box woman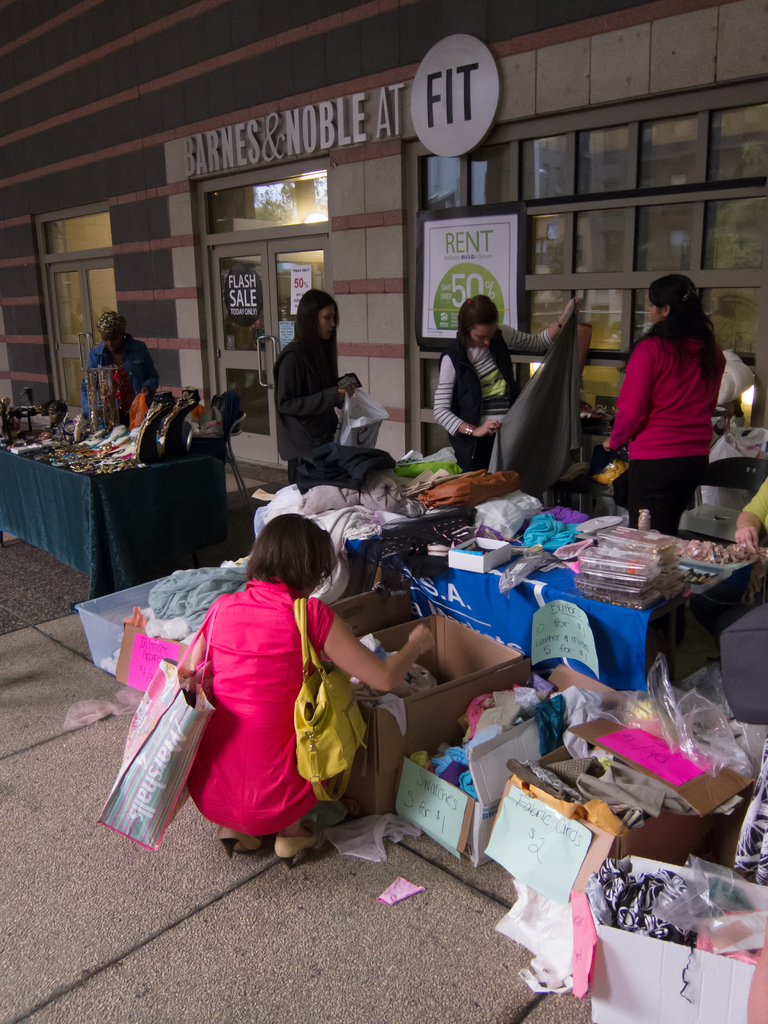
pyautogui.locateOnScreen(84, 312, 157, 424)
